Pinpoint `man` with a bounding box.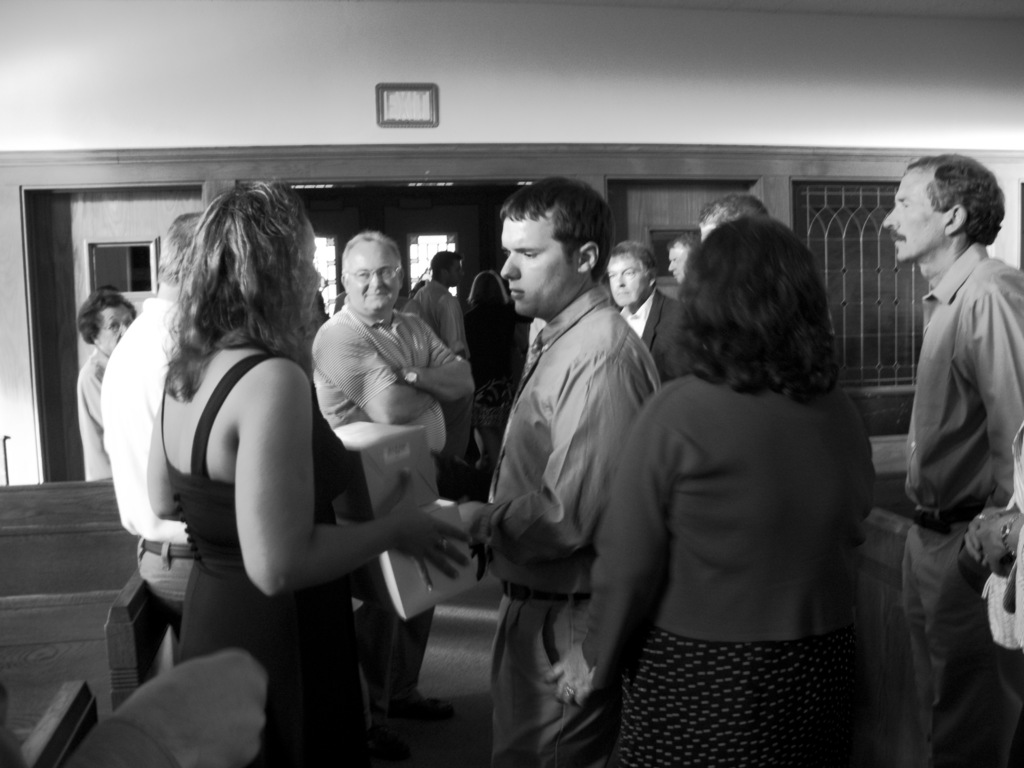
[306,230,472,740].
